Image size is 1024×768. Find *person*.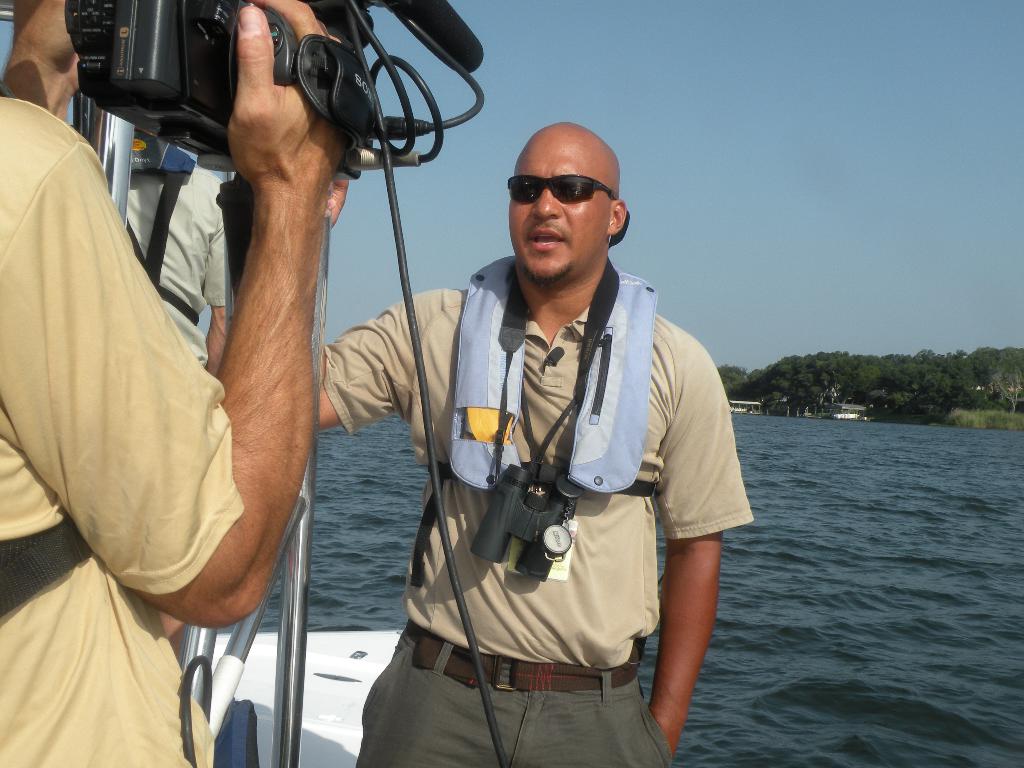
335/86/730/733.
